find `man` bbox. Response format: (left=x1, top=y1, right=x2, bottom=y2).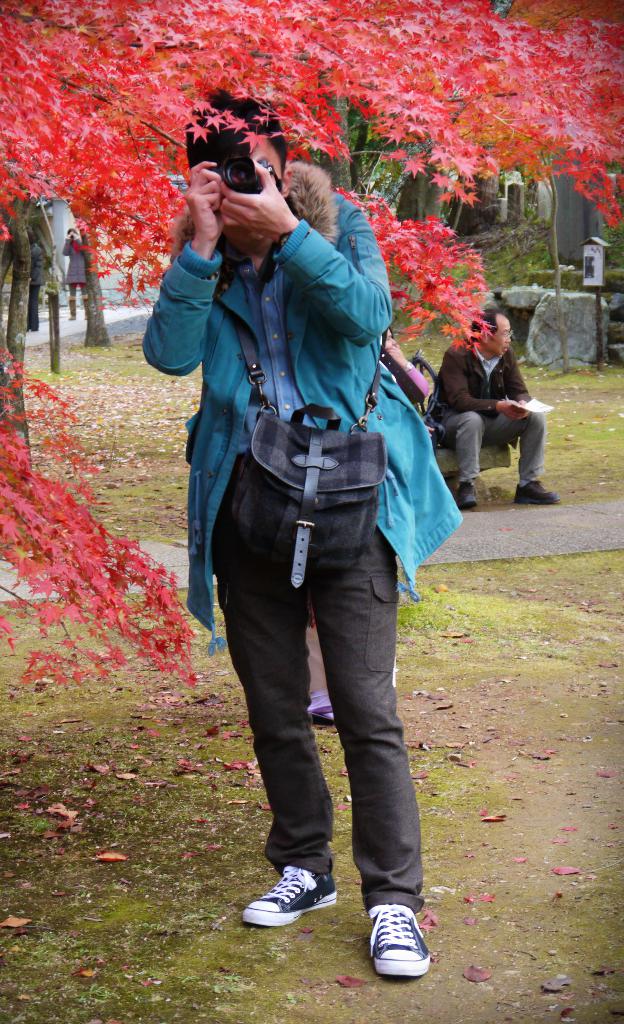
(left=172, top=104, right=427, bottom=964).
